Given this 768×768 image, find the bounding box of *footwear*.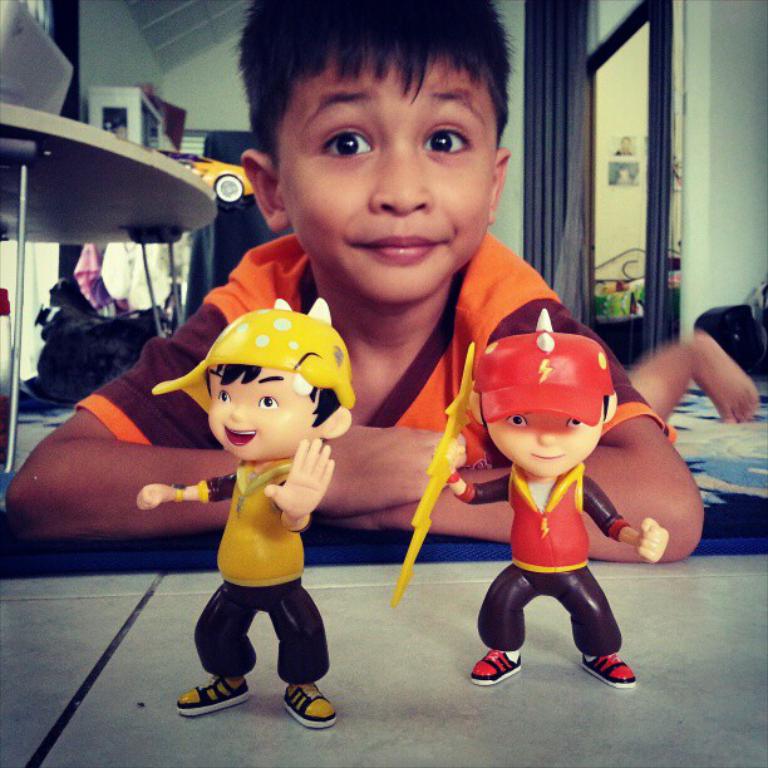
(left=580, top=653, right=640, bottom=688).
